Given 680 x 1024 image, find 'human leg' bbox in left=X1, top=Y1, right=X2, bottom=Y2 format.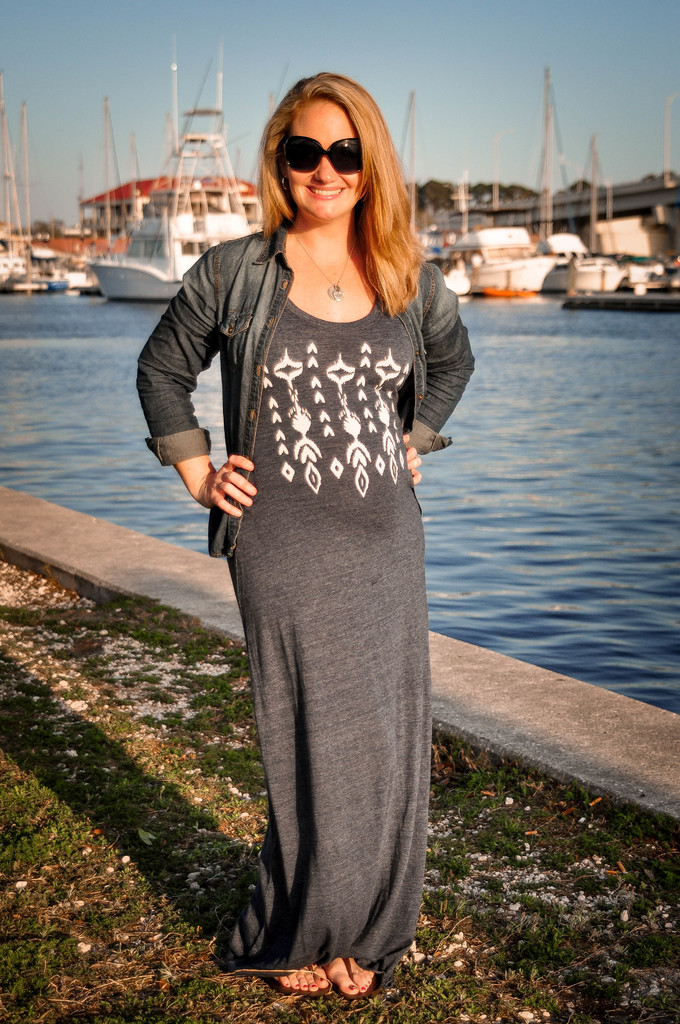
left=346, top=502, right=425, bottom=993.
